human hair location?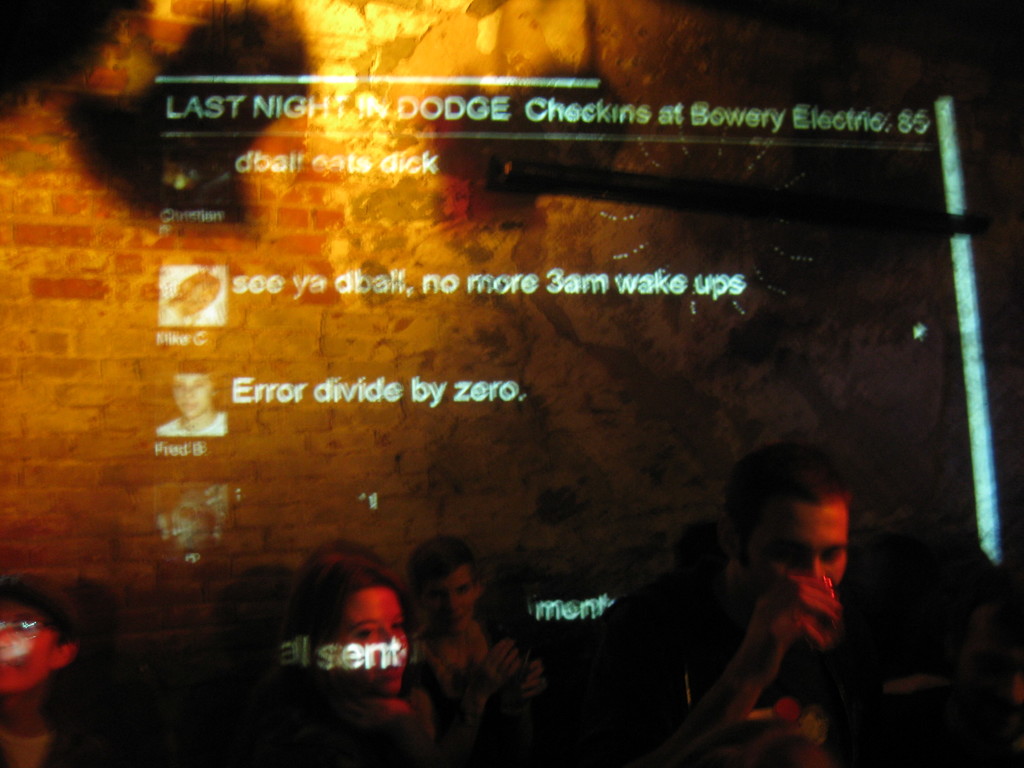
[0, 572, 93, 733]
